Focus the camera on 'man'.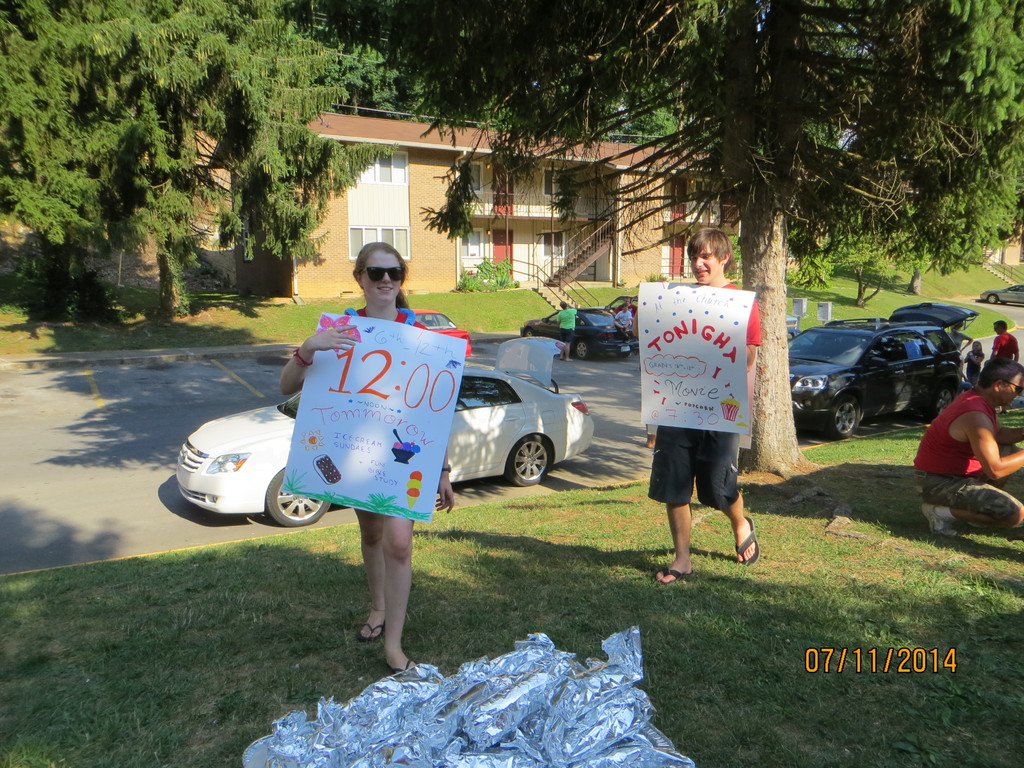
Focus region: box(637, 278, 766, 584).
